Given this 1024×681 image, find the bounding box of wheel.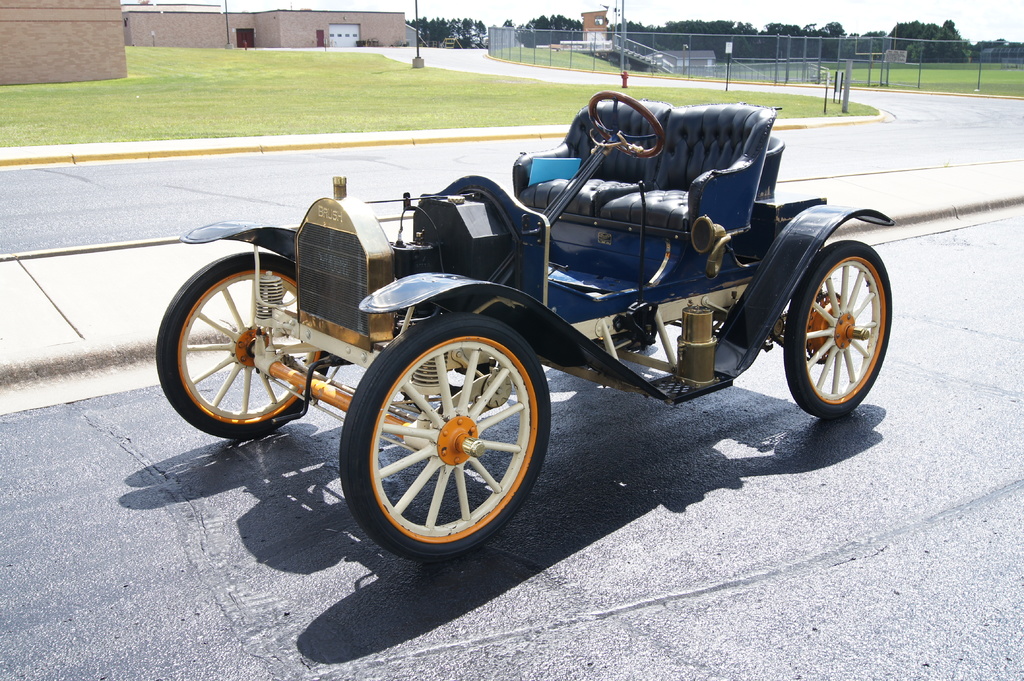
<box>783,239,892,417</box>.
